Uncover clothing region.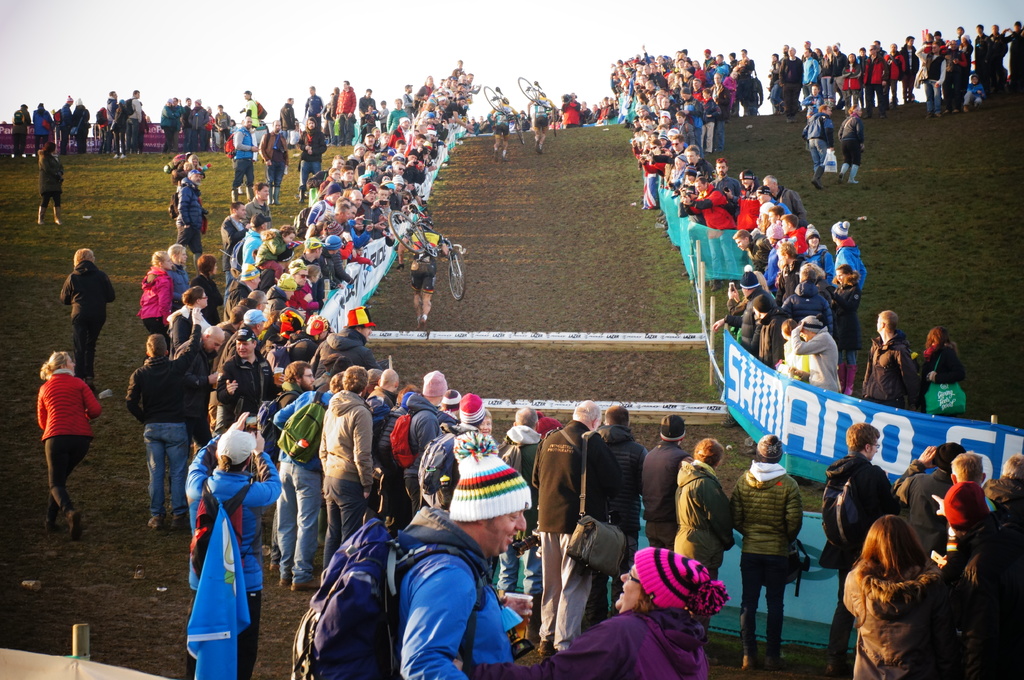
Uncovered: x1=239, y1=87, x2=266, y2=127.
